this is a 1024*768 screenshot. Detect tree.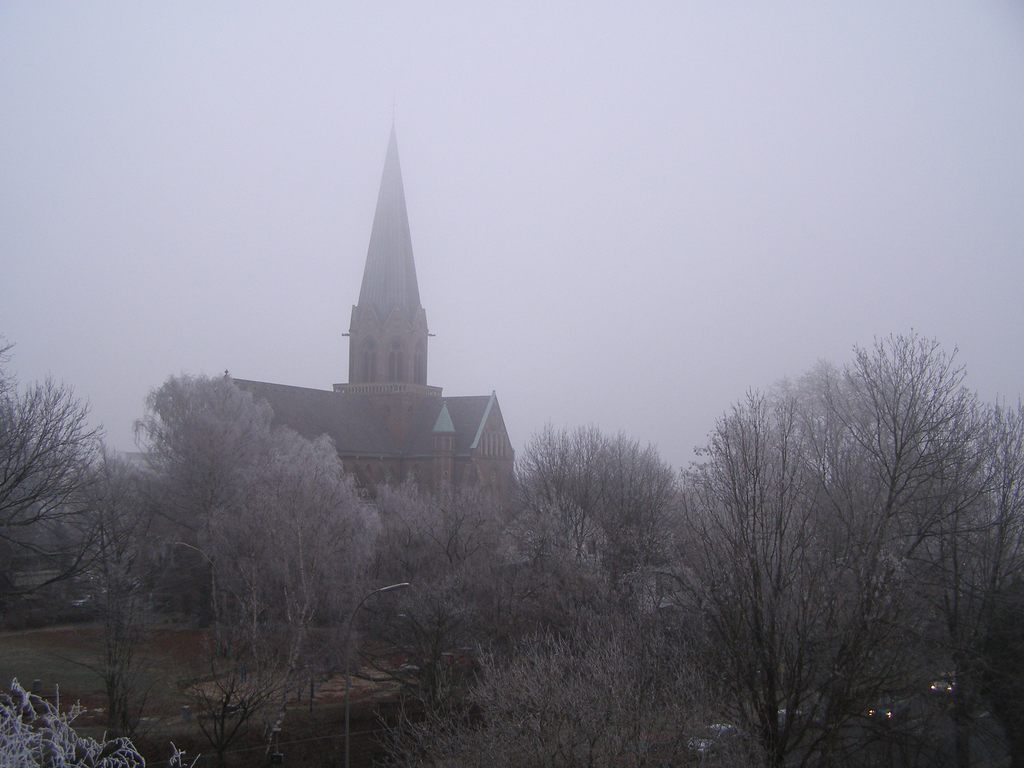
detection(100, 362, 387, 675).
